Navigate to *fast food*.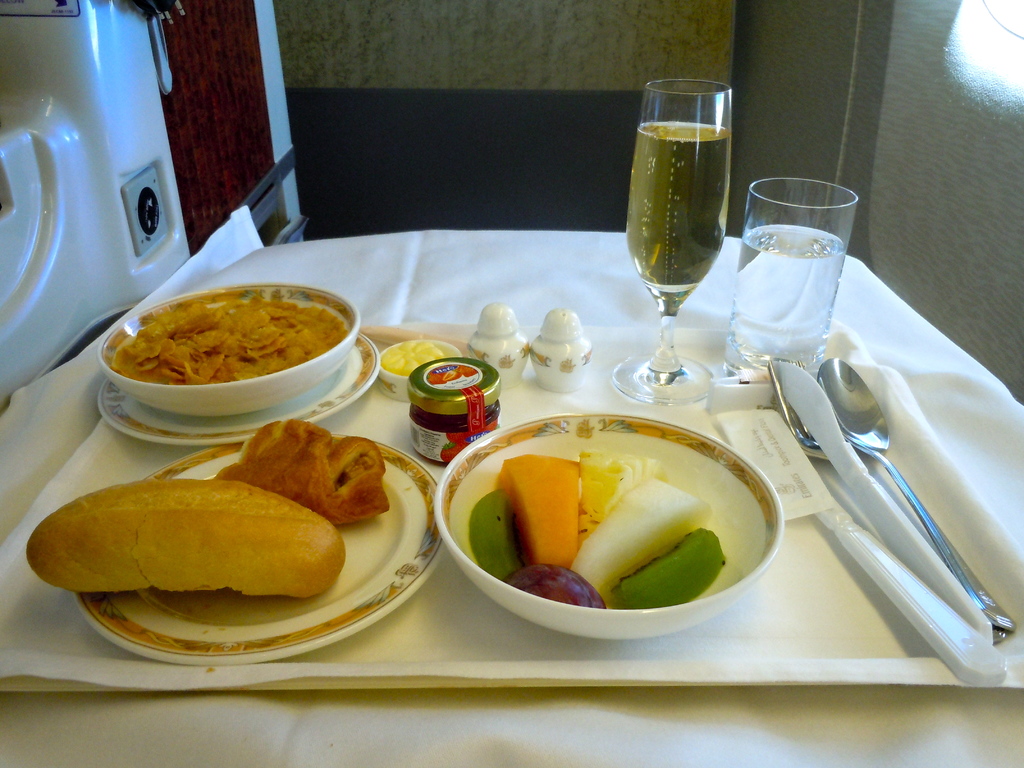
Navigation target: 214 417 391 519.
